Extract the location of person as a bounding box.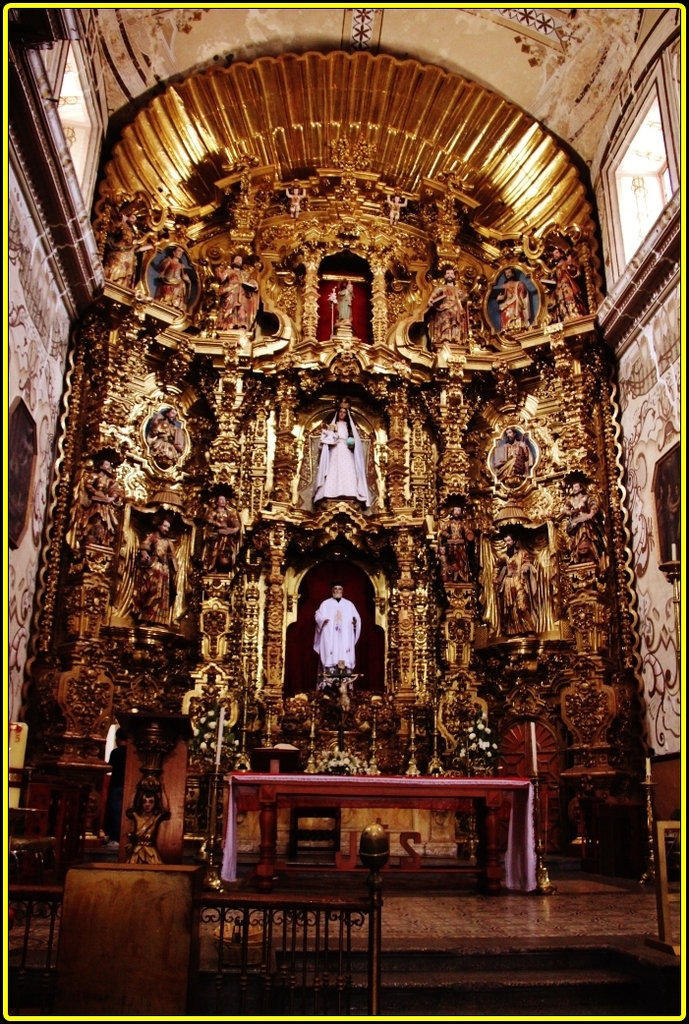
select_region(337, 282, 354, 324).
